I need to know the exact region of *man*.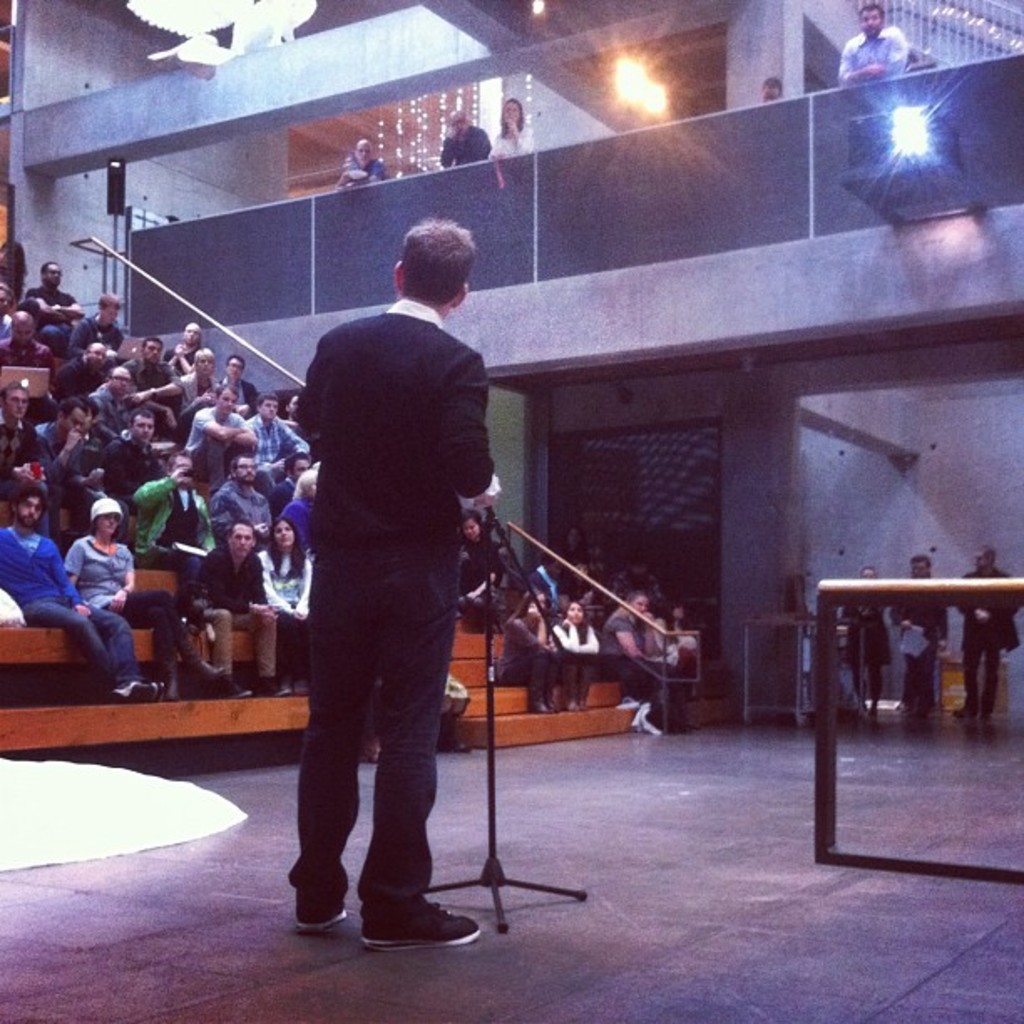
Region: pyautogui.locateOnScreen(0, 283, 12, 336).
